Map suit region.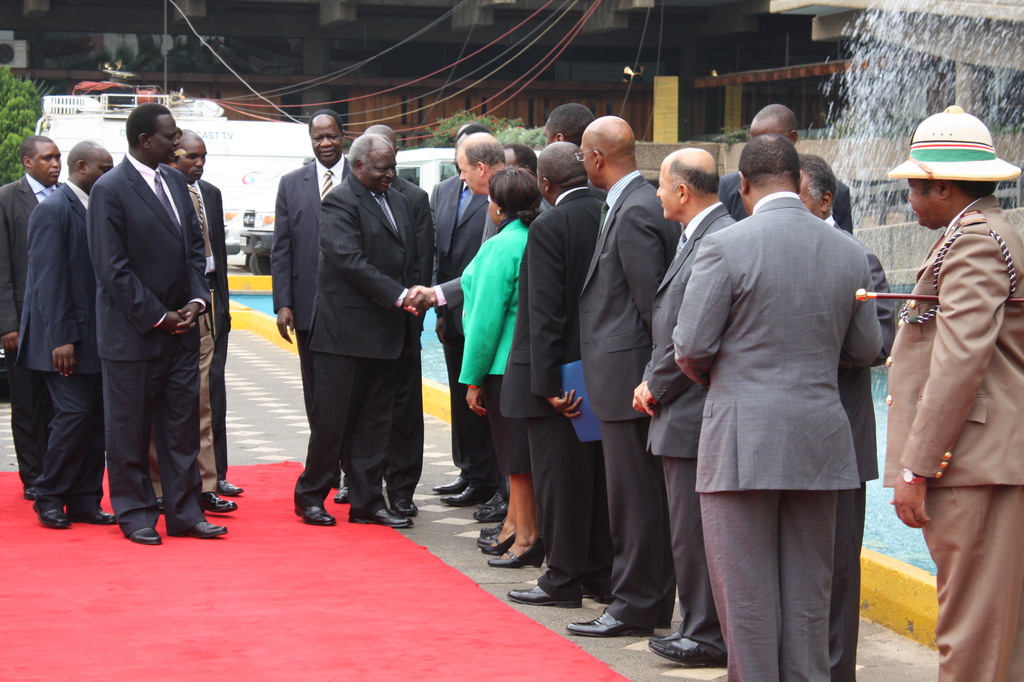
Mapped to [425, 172, 489, 473].
